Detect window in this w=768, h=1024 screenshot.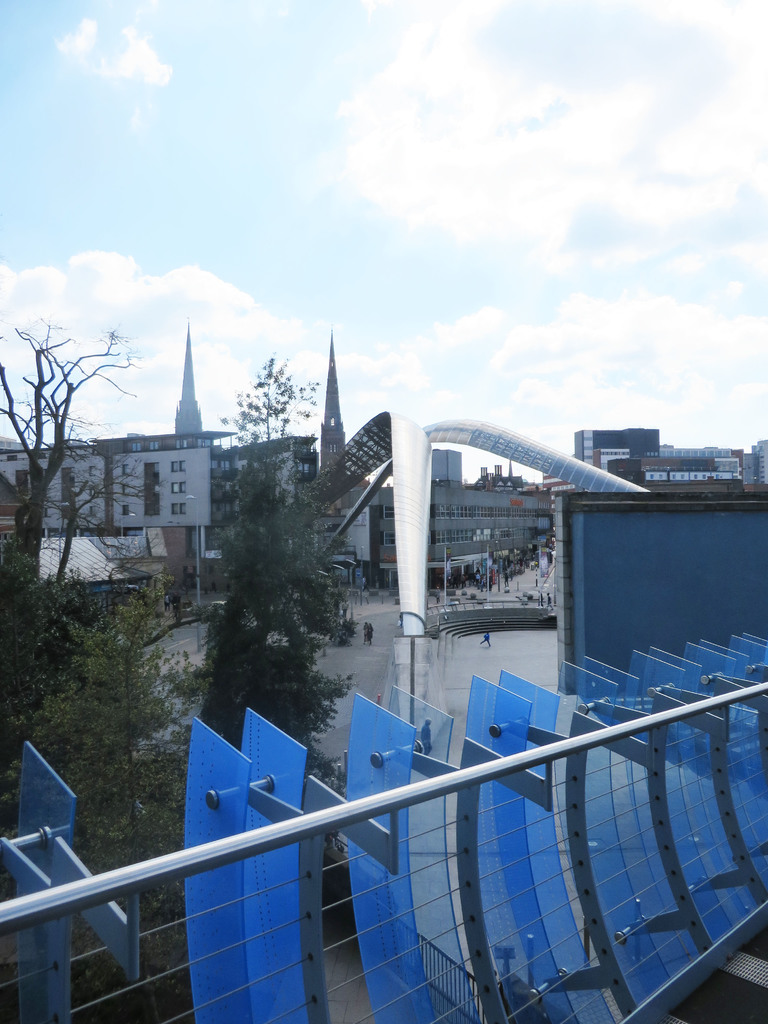
Detection: rect(671, 474, 674, 477).
